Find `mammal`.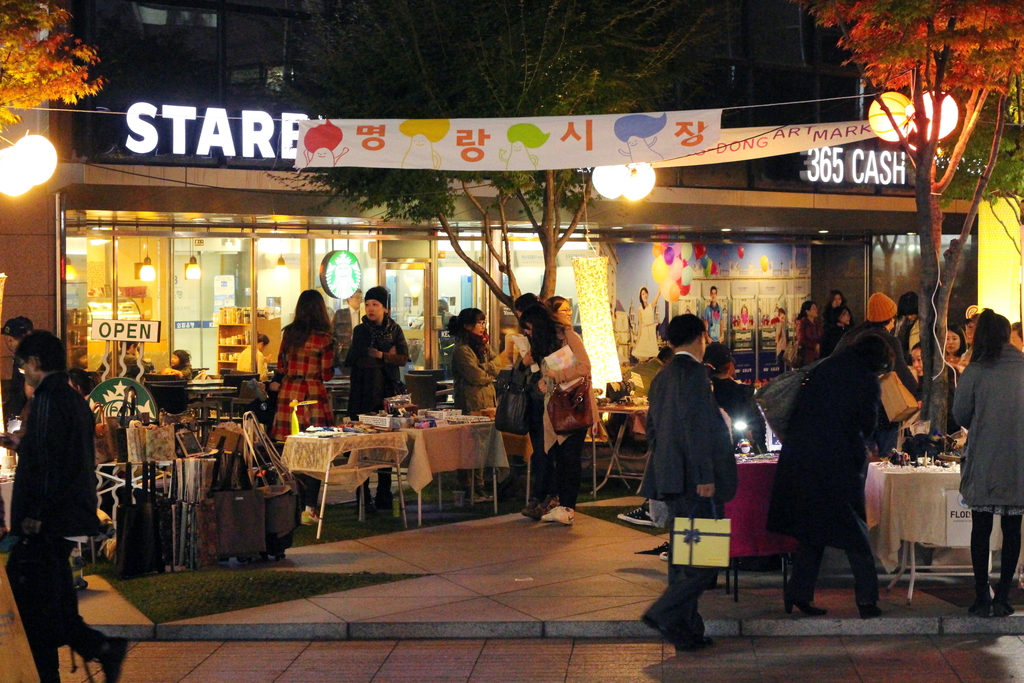
903, 293, 927, 373.
